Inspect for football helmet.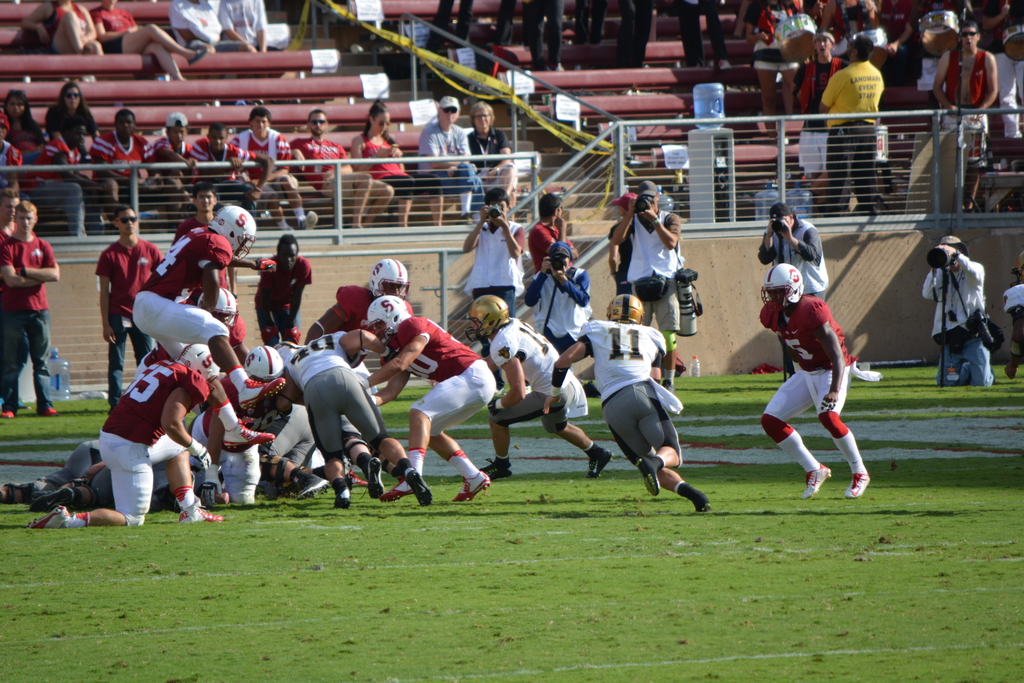
Inspection: (x1=243, y1=345, x2=285, y2=383).
